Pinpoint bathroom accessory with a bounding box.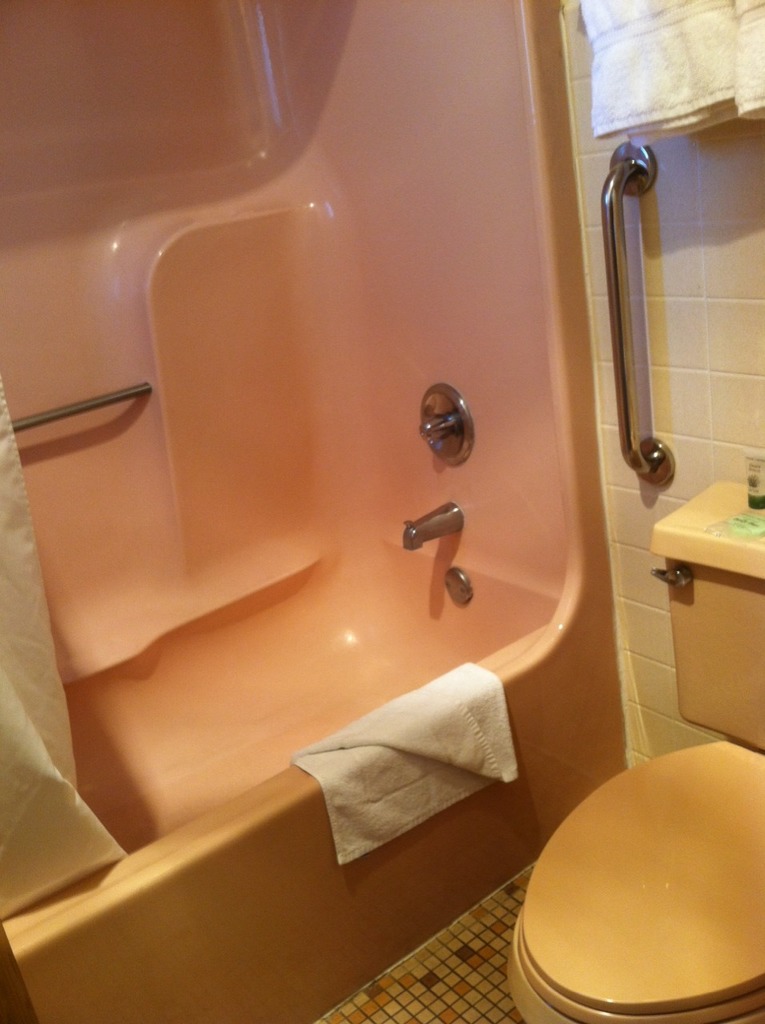
(x1=602, y1=140, x2=675, y2=485).
